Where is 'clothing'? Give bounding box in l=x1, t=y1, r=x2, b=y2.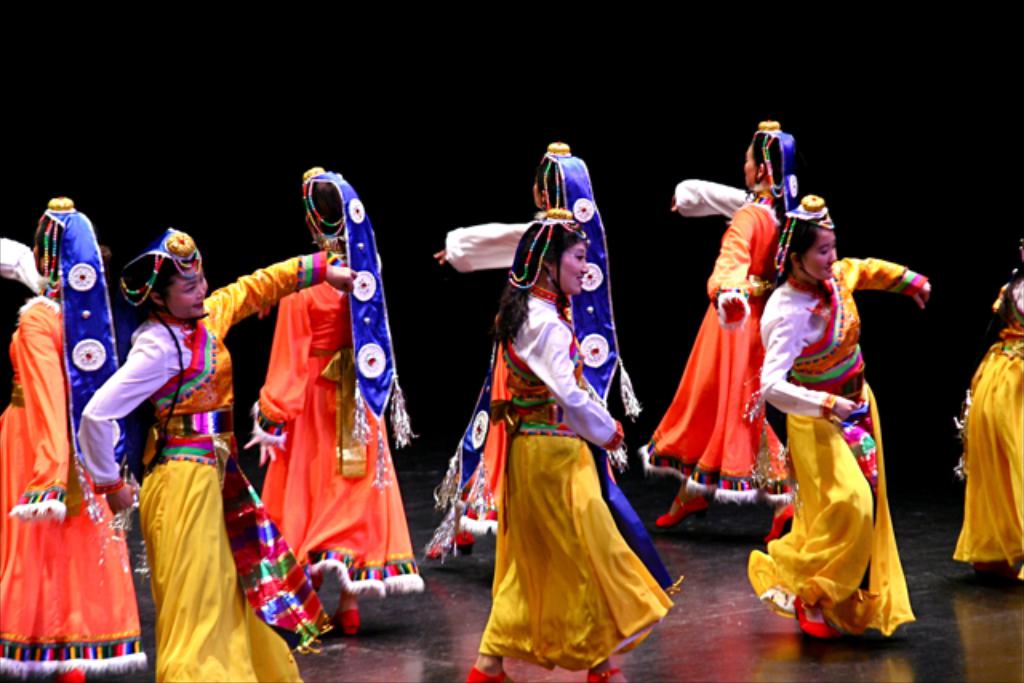
l=635, t=120, r=795, b=501.
